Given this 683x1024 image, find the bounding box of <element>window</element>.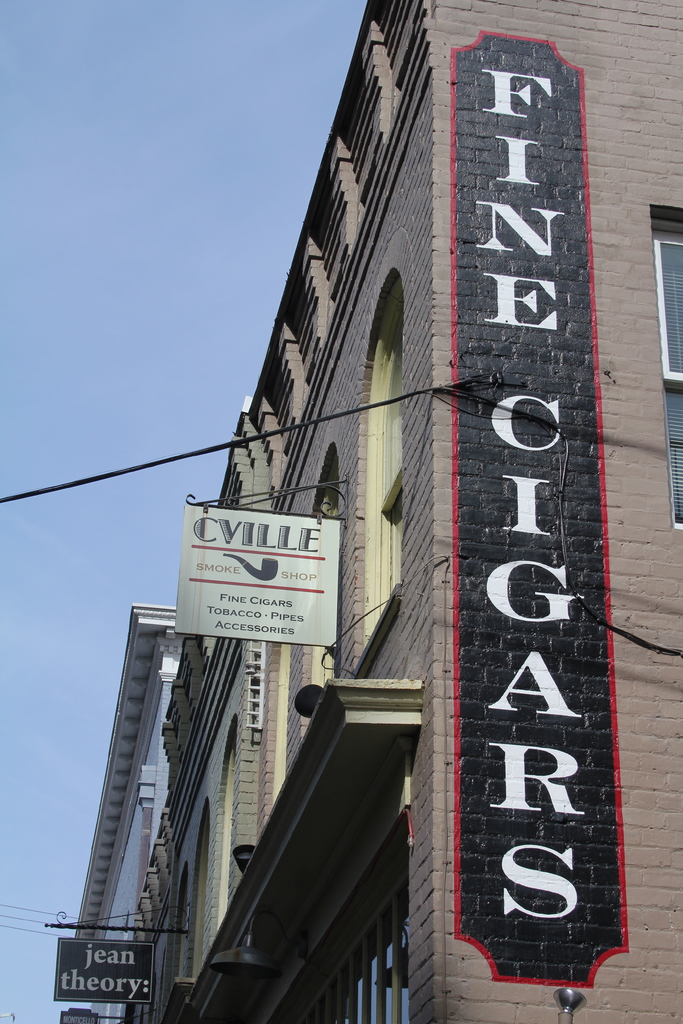
654,210,680,531.
